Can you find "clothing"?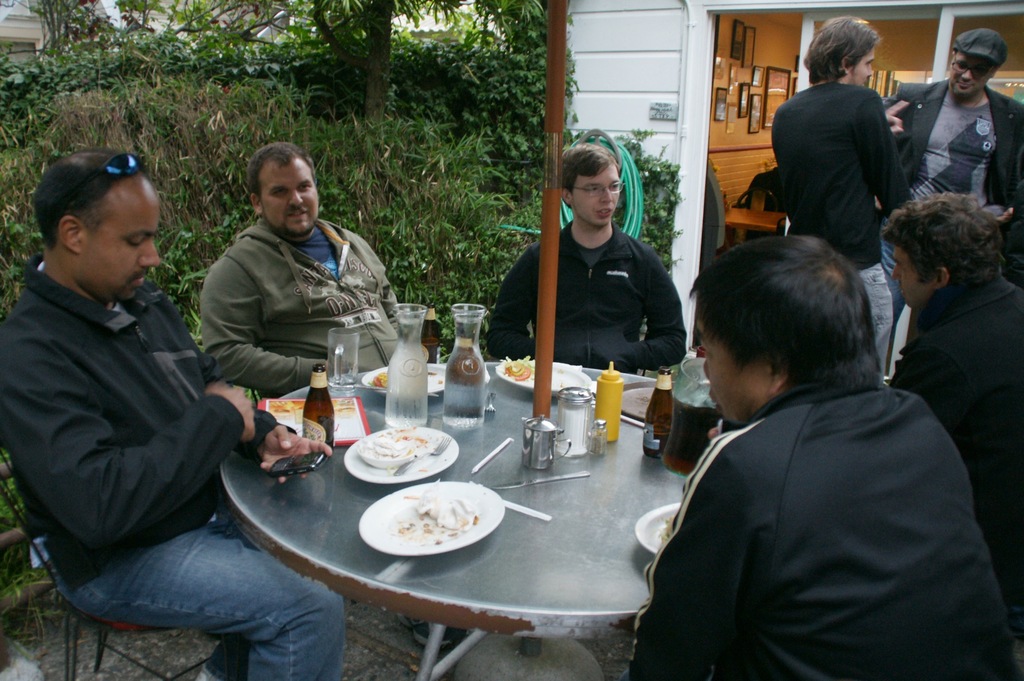
Yes, bounding box: locate(198, 221, 404, 390).
